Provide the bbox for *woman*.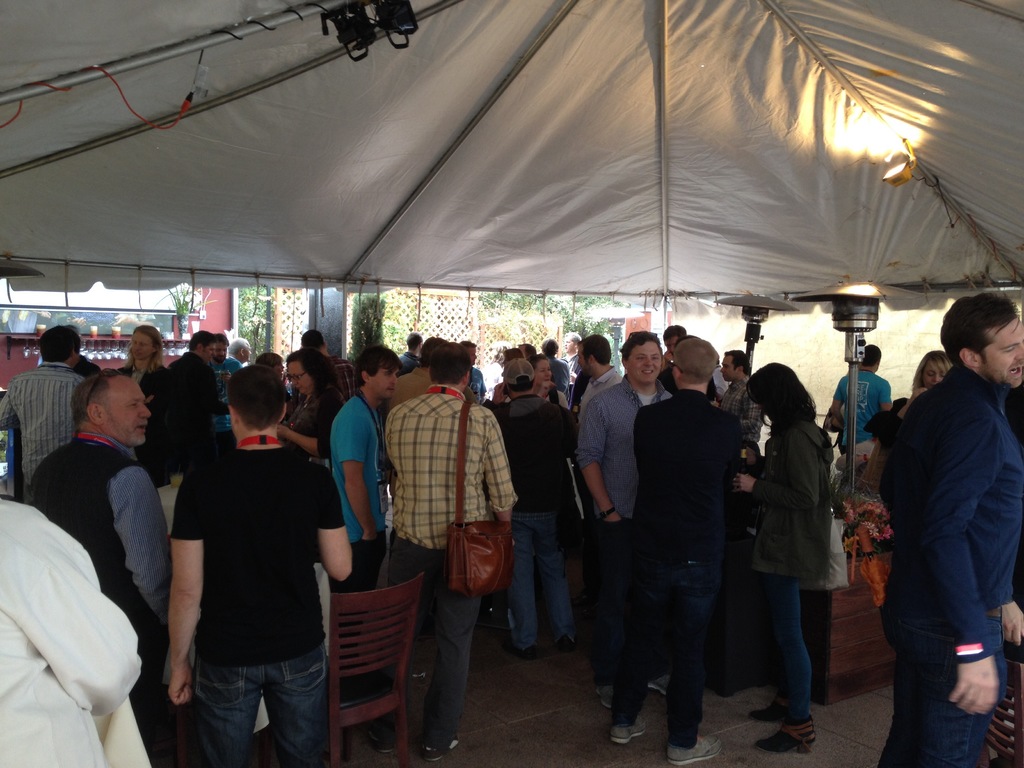
l=508, t=358, r=567, b=409.
